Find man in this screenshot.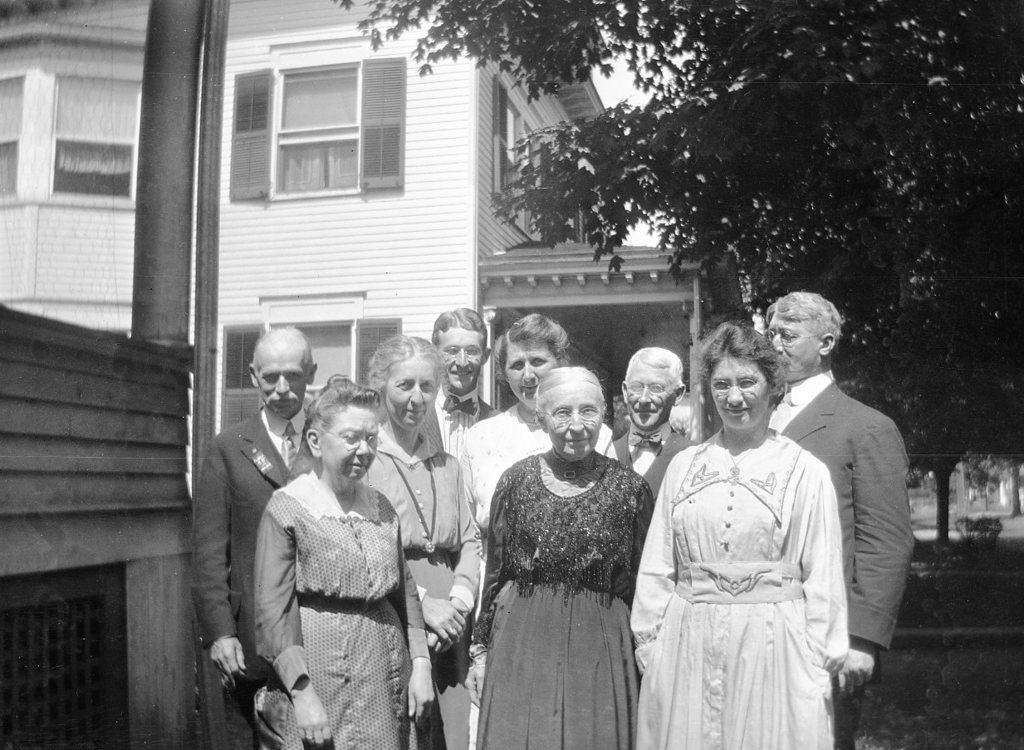
The bounding box for man is x1=431, y1=311, x2=498, y2=457.
